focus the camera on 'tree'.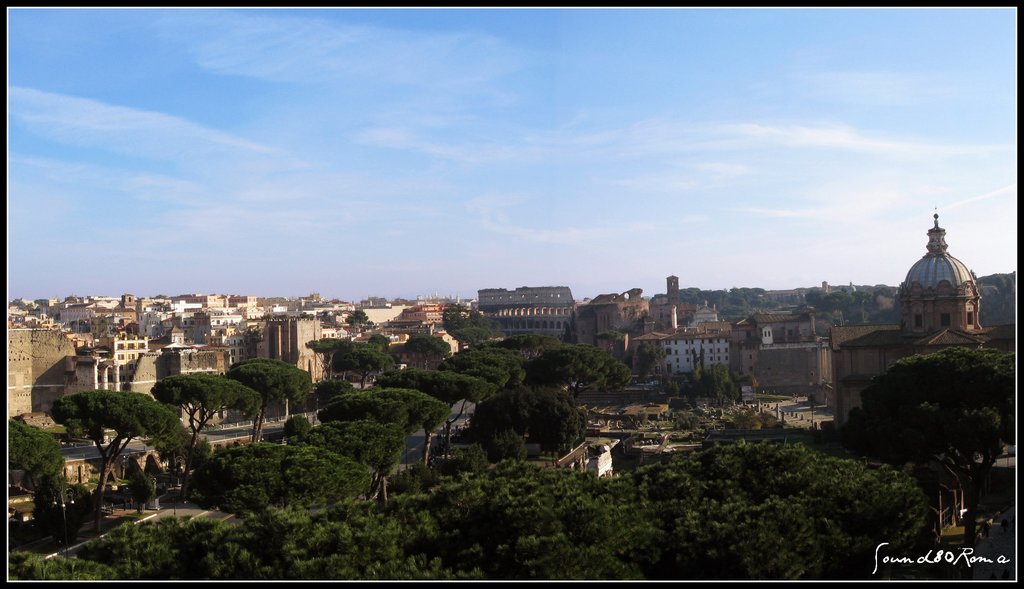
Focus region: region(850, 288, 871, 305).
